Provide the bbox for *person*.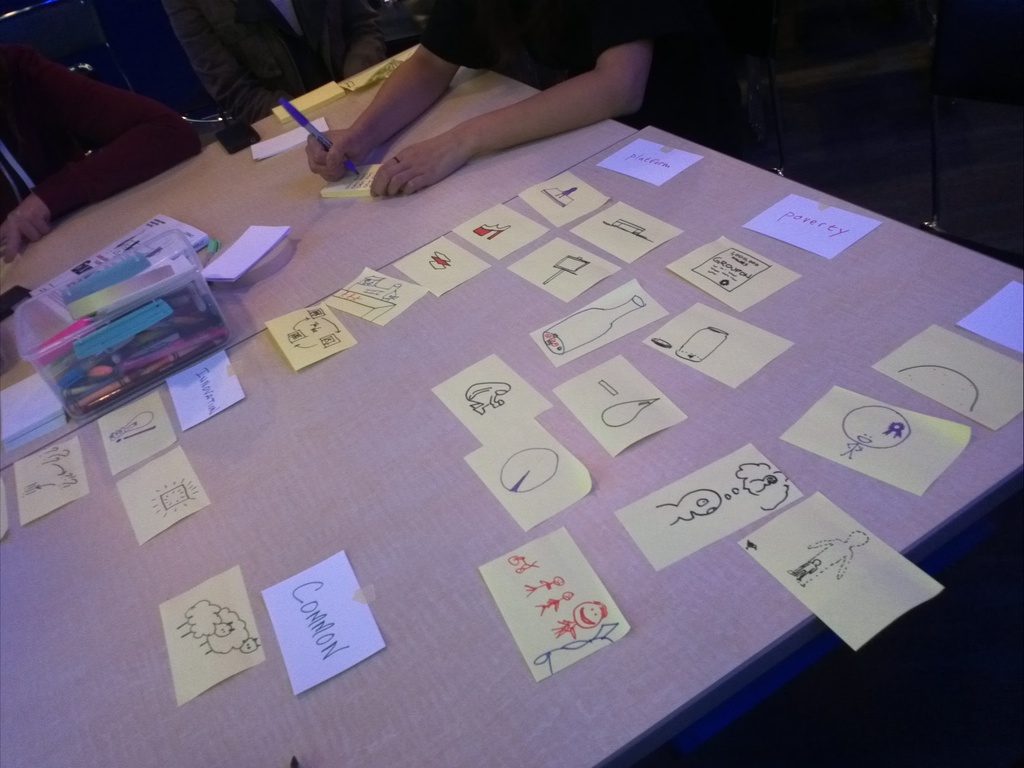
<bbox>0, 42, 209, 261</bbox>.
